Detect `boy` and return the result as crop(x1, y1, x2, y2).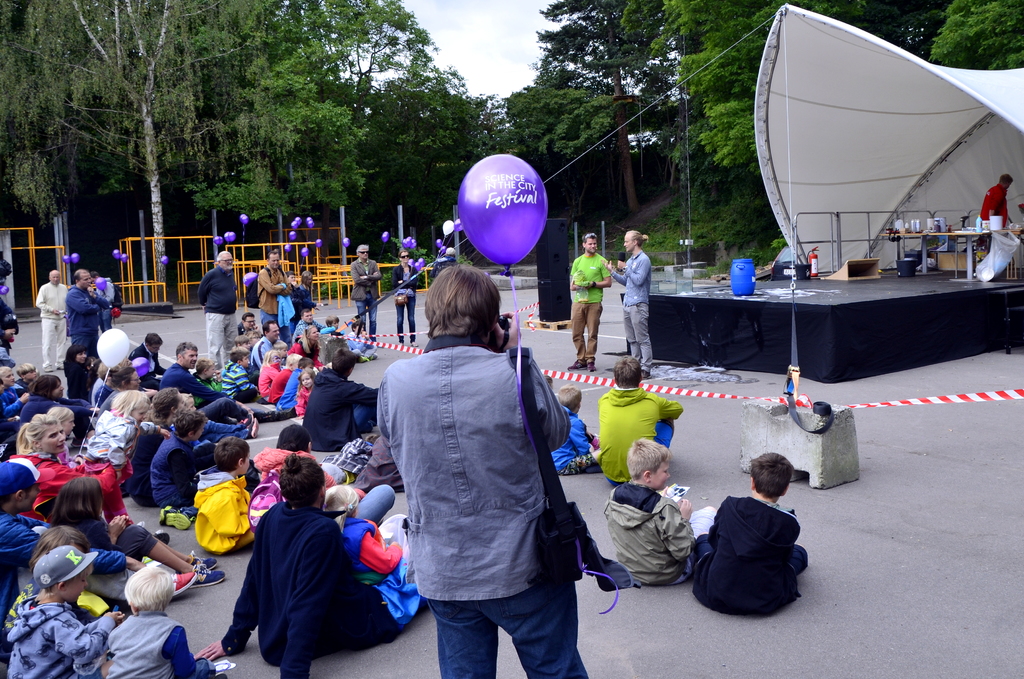
crop(193, 435, 254, 552).
